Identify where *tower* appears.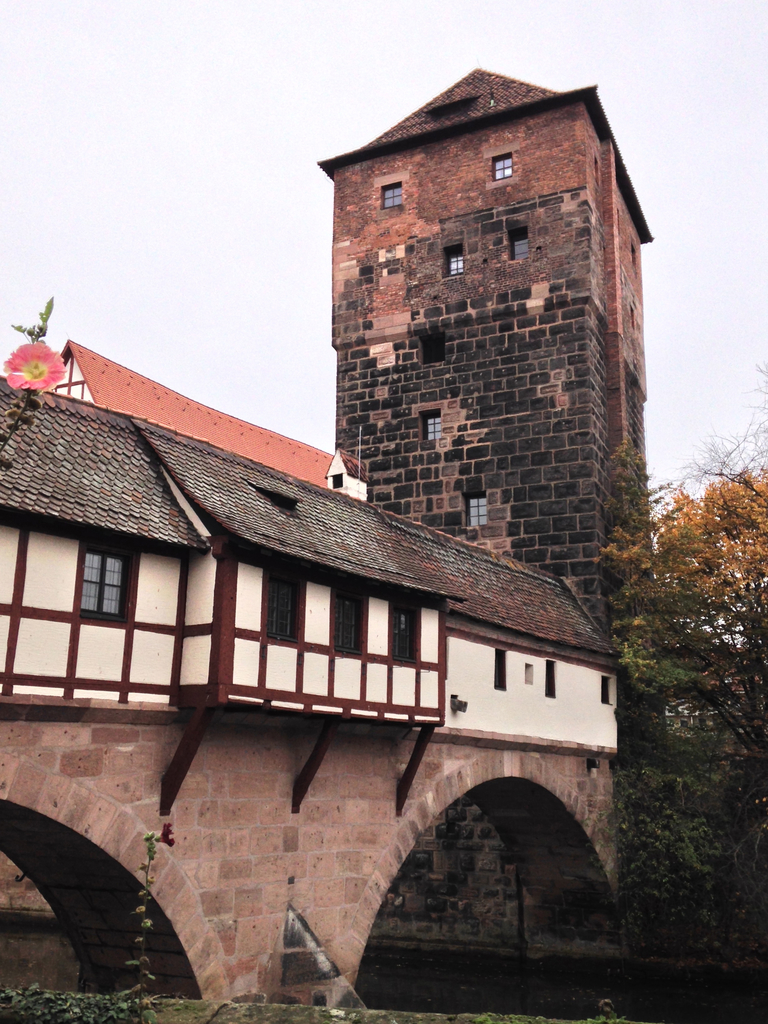
Appears at 303,82,657,593.
